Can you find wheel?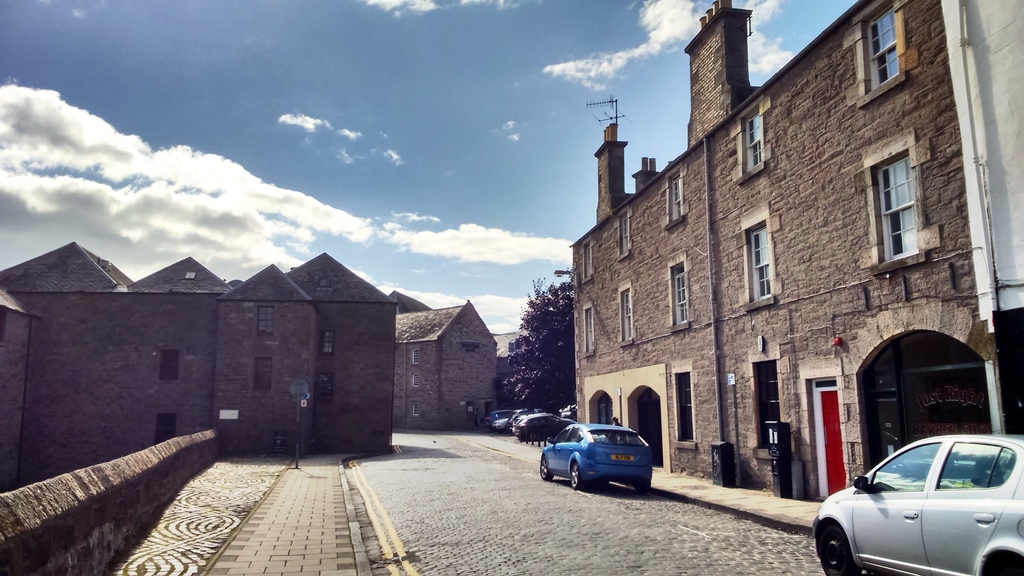
Yes, bounding box: x1=539 y1=456 x2=553 y2=482.
